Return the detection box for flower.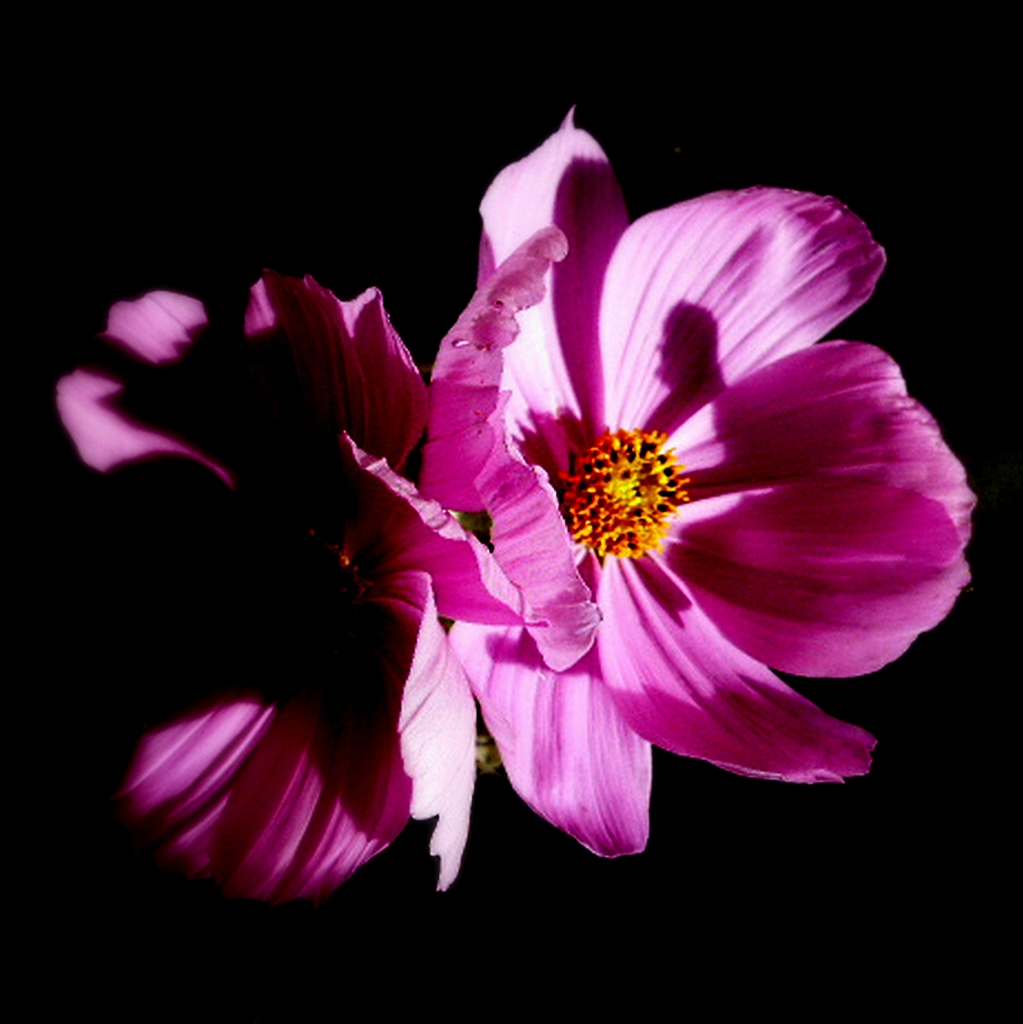
region(55, 281, 546, 911).
